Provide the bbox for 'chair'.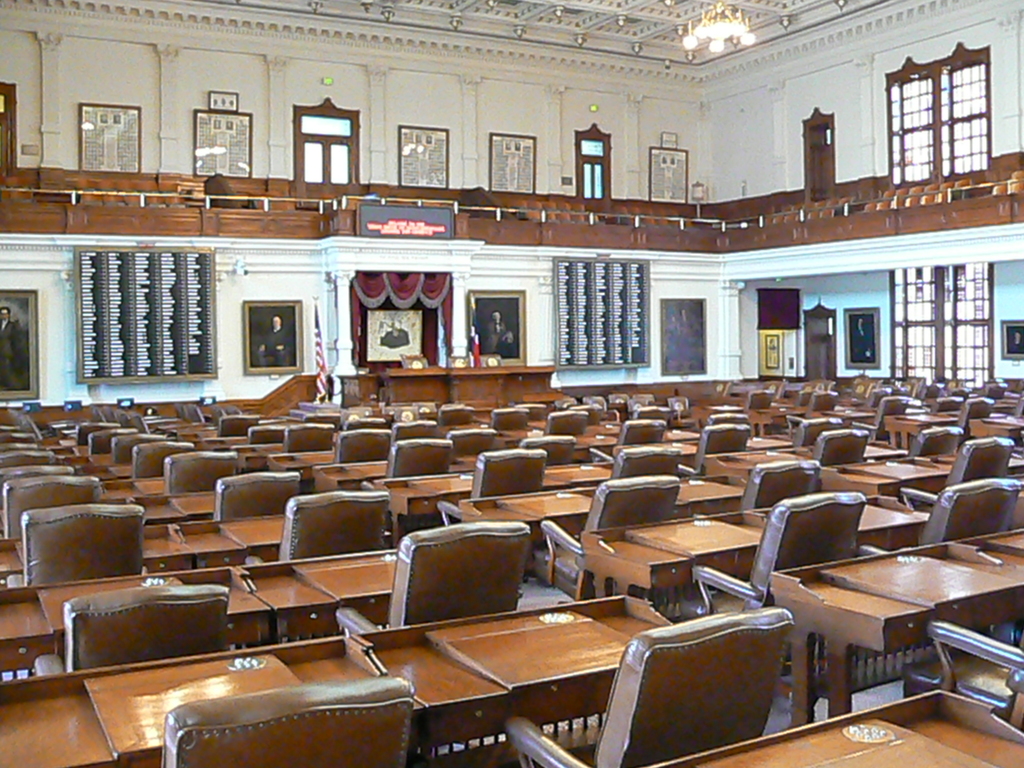
589:420:662:463.
